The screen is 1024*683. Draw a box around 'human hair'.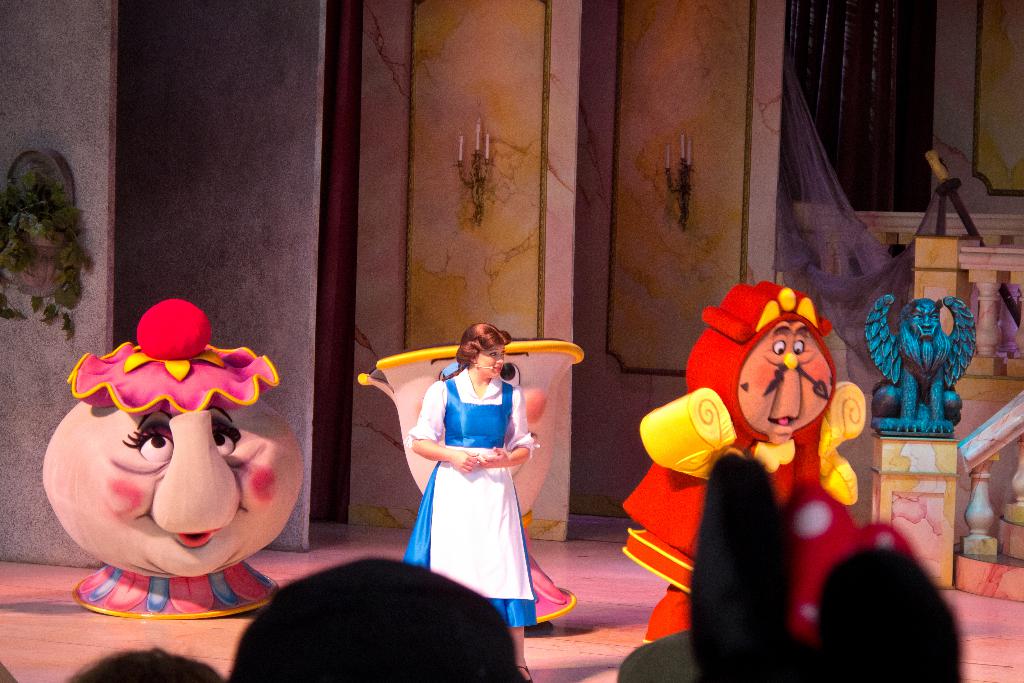
{"left": 244, "top": 563, "right": 527, "bottom": 676}.
